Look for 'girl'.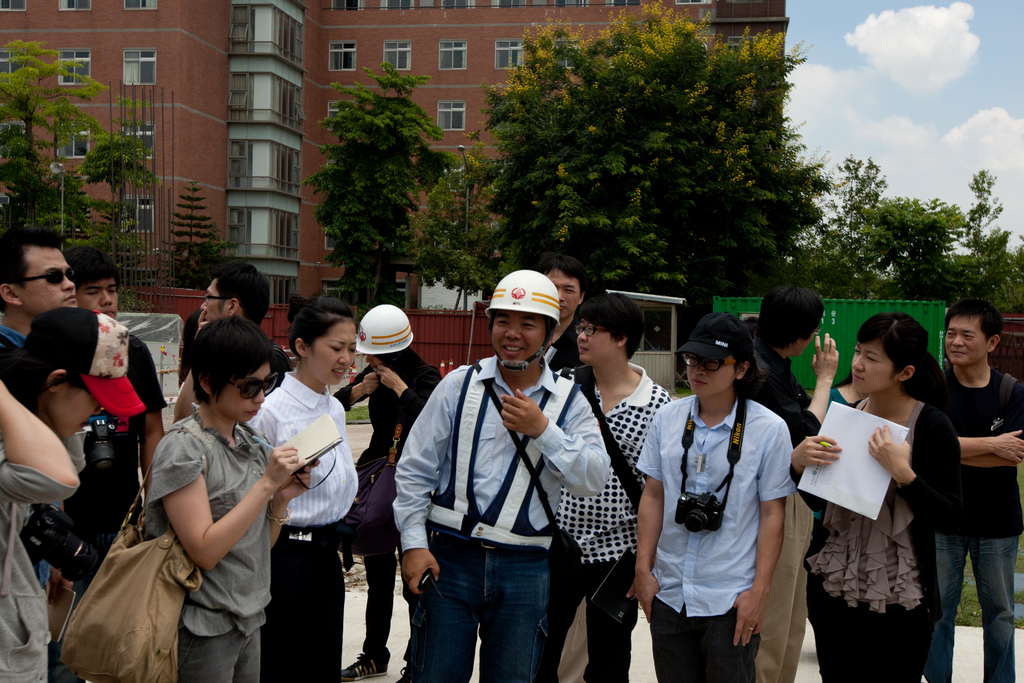
Found: (0, 296, 153, 682).
